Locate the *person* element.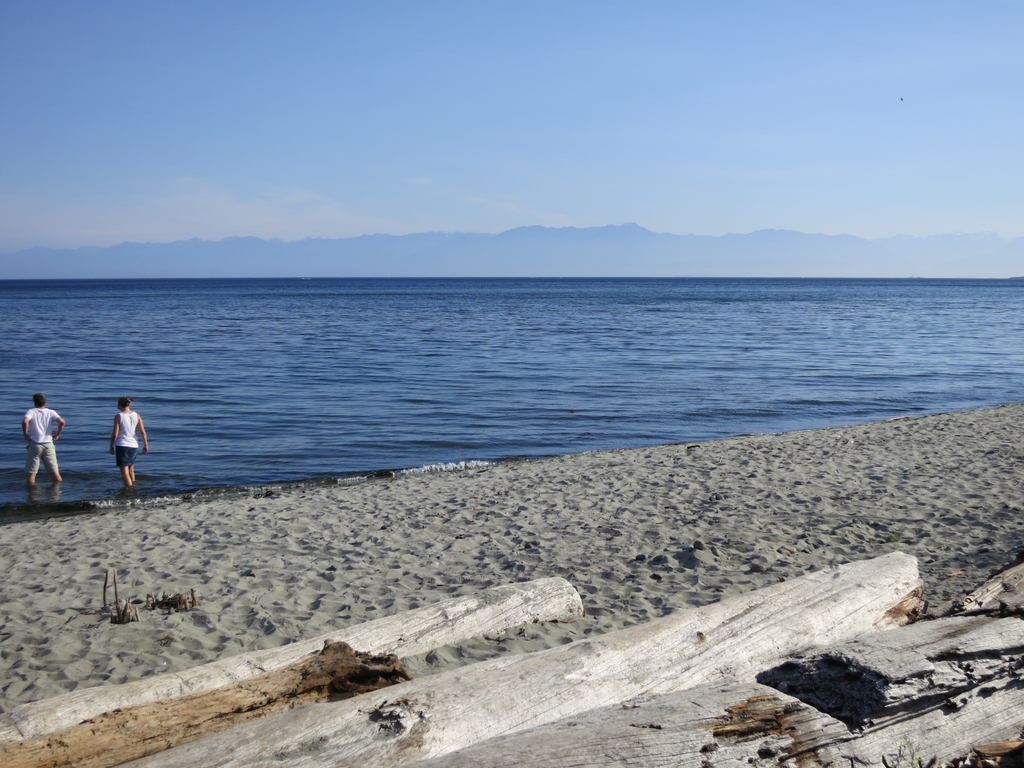
Element bbox: [22,394,65,483].
